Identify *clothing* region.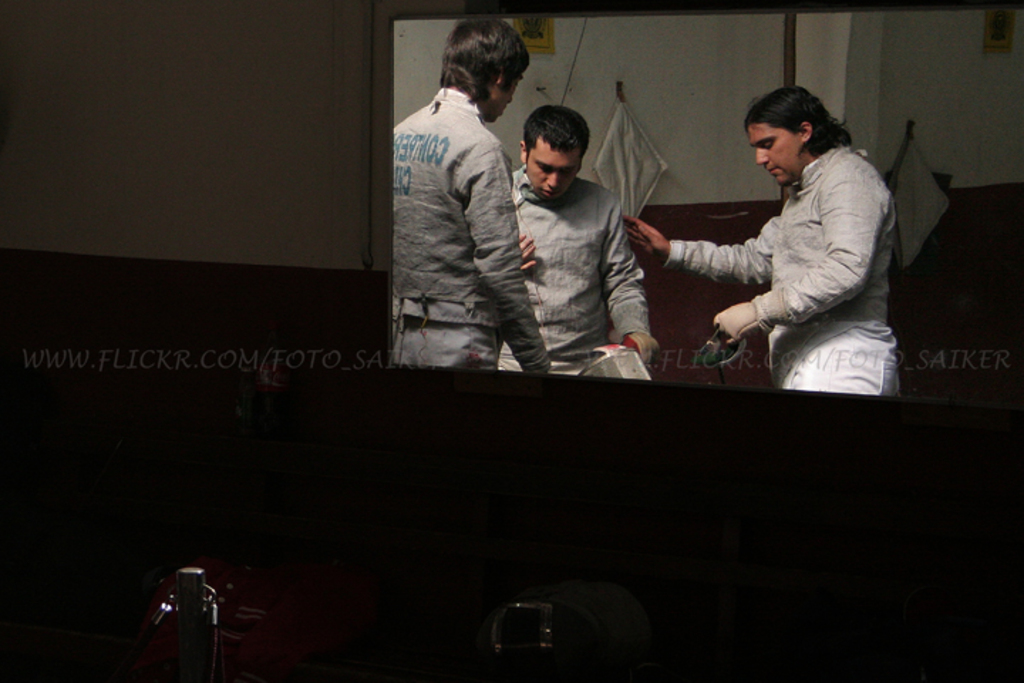
Region: (left=494, top=158, right=649, bottom=373).
